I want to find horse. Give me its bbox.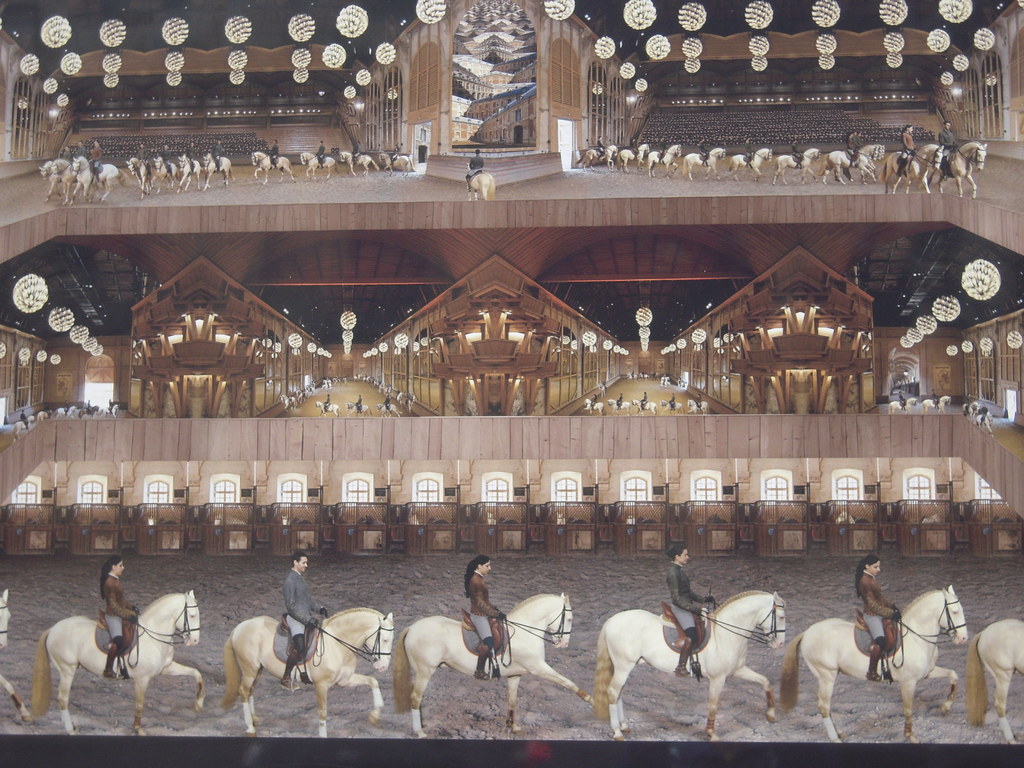
124 157 154 200.
